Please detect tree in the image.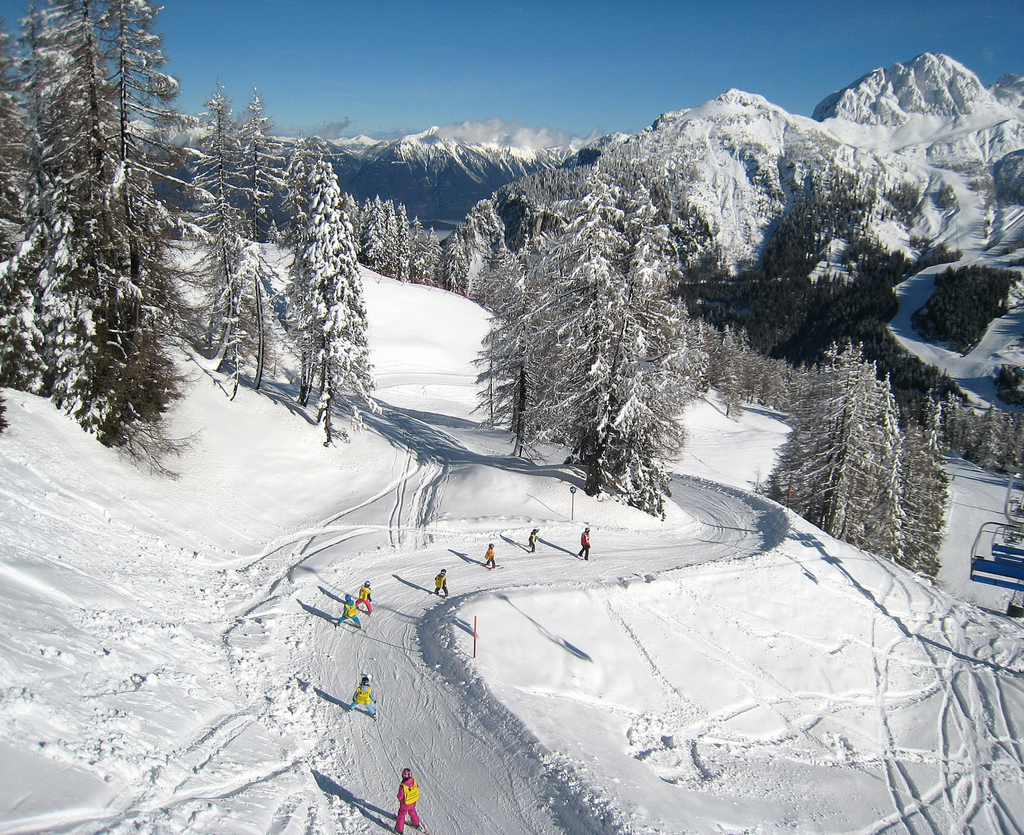
[x1=833, y1=356, x2=908, y2=562].
